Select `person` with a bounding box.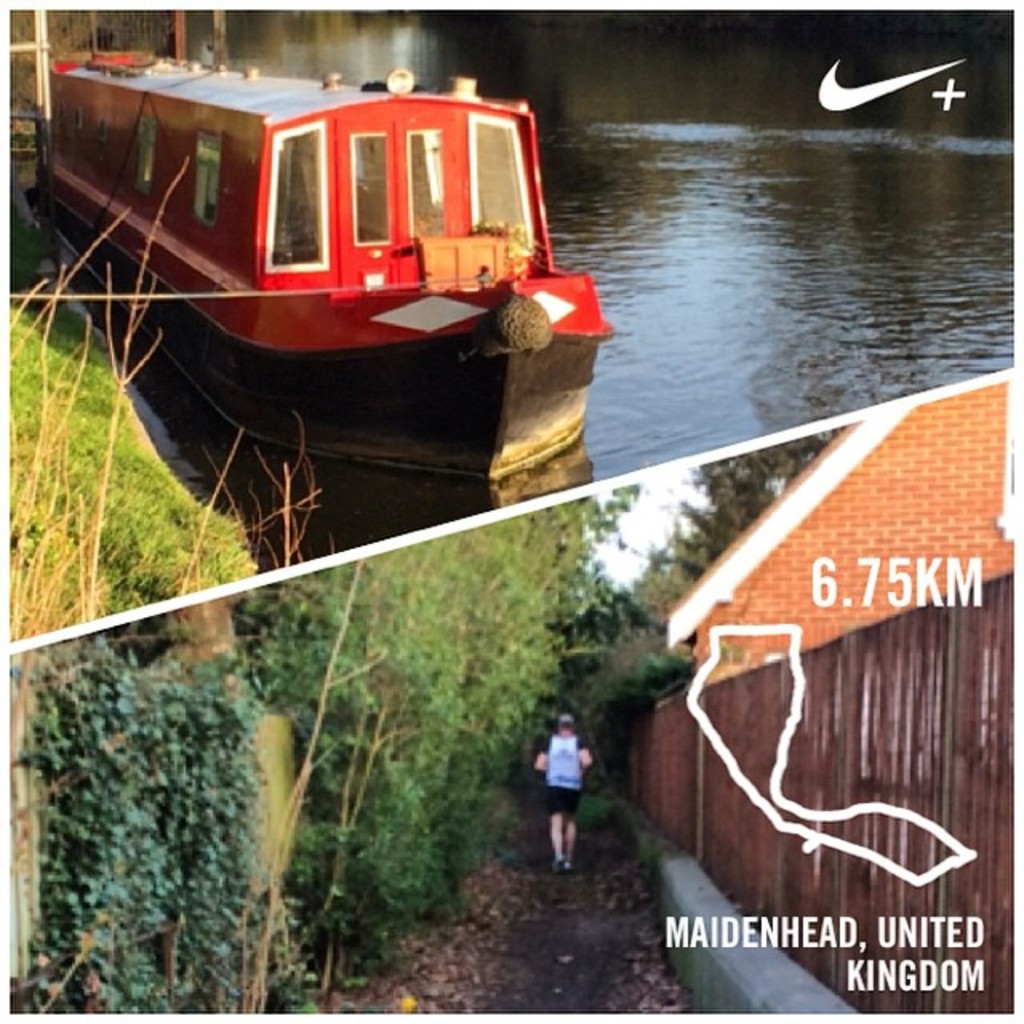
<box>520,717,605,878</box>.
